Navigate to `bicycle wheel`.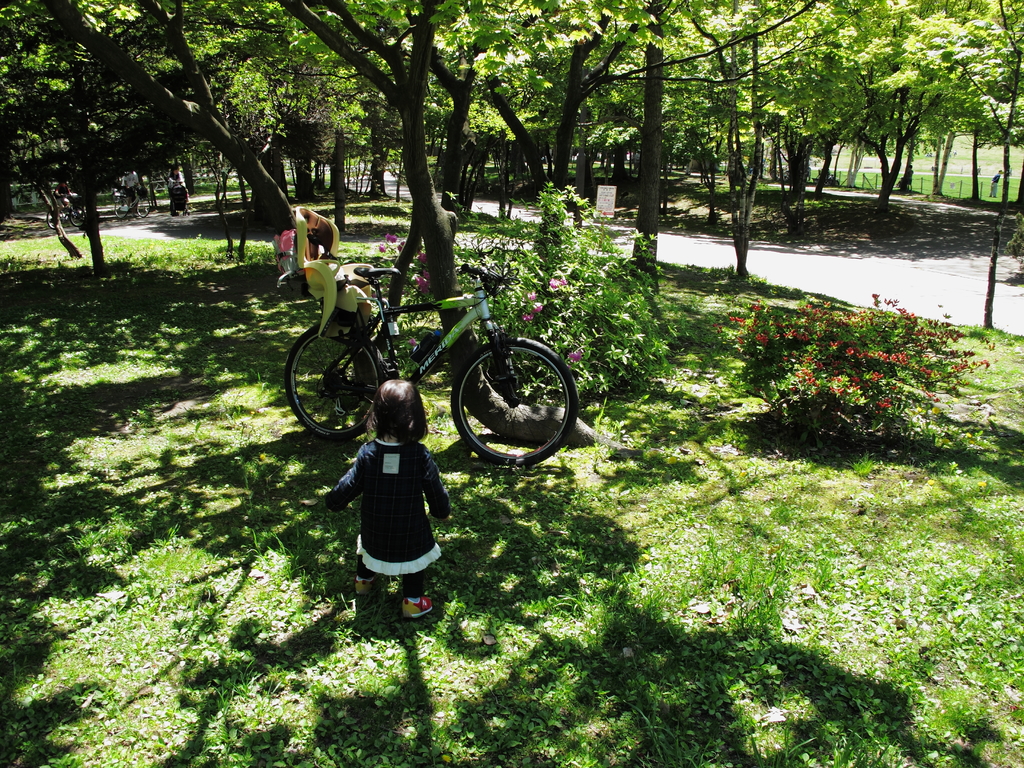
Navigation target: 113/198/129/218.
